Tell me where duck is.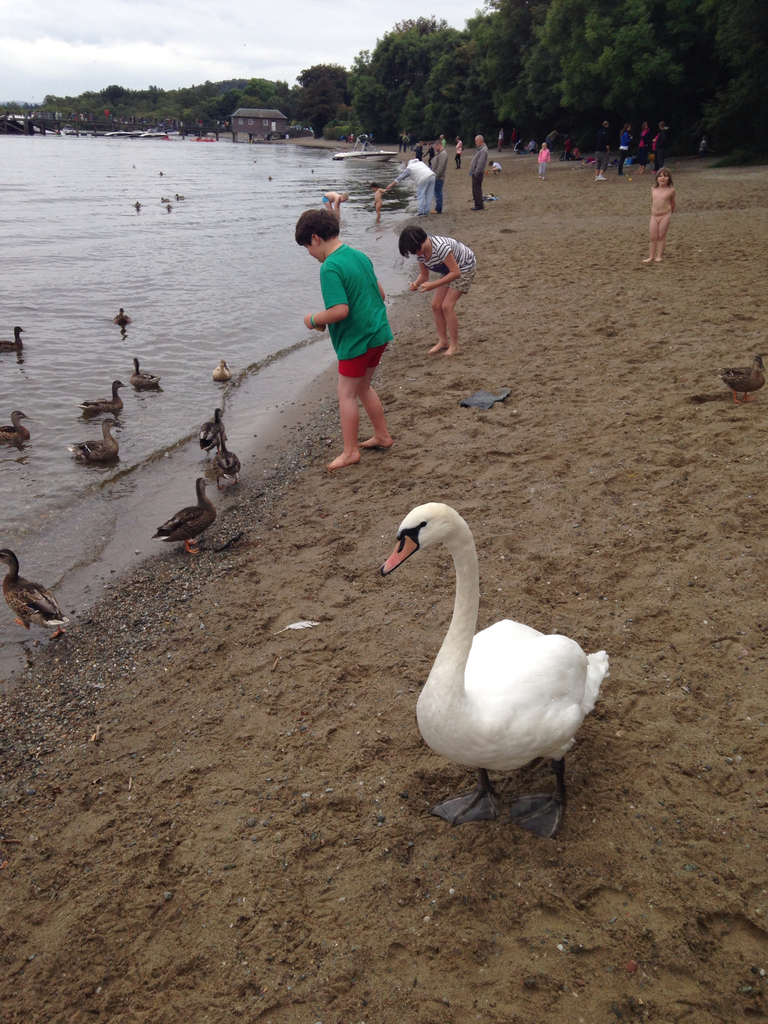
duck is at x1=0, y1=407, x2=29, y2=452.
